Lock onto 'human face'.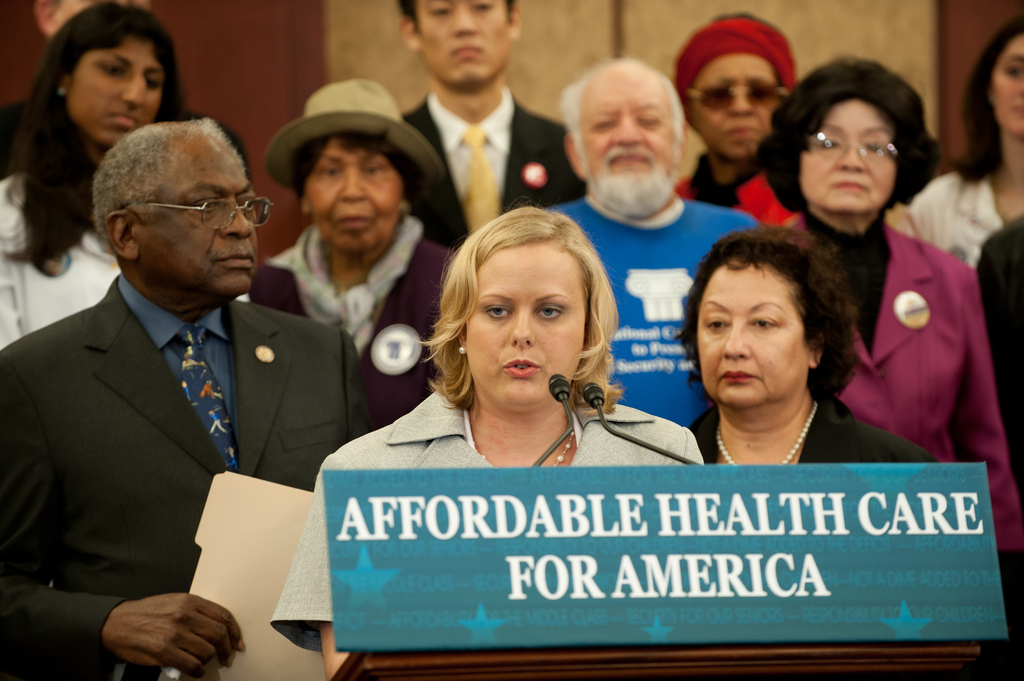
Locked: bbox(300, 138, 401, 251).
